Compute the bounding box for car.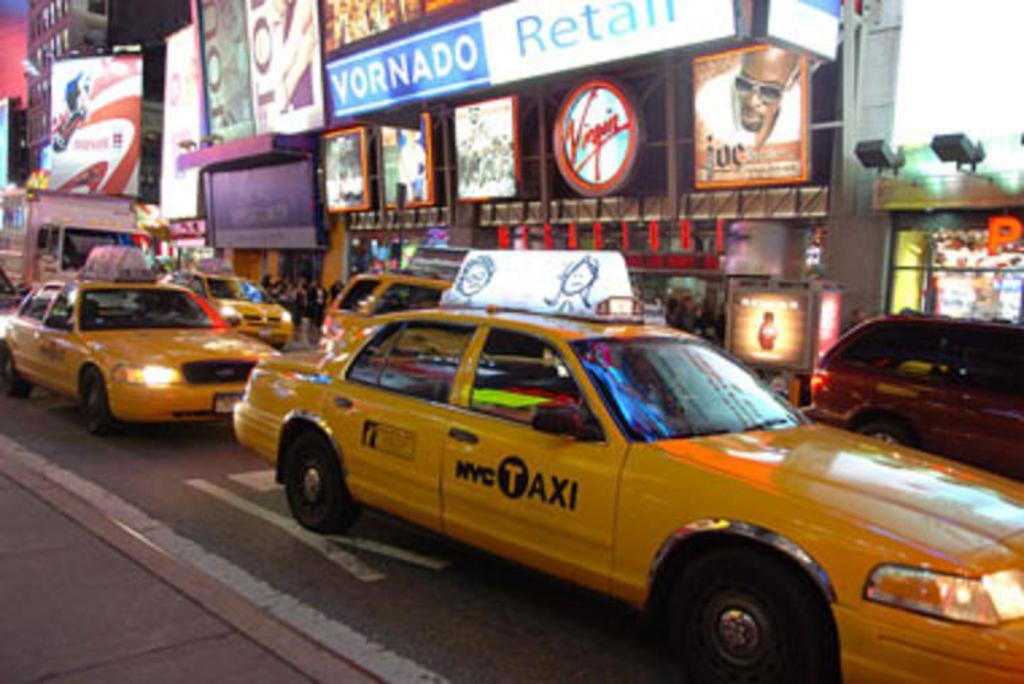
rect(317, 242, 470, 358).
